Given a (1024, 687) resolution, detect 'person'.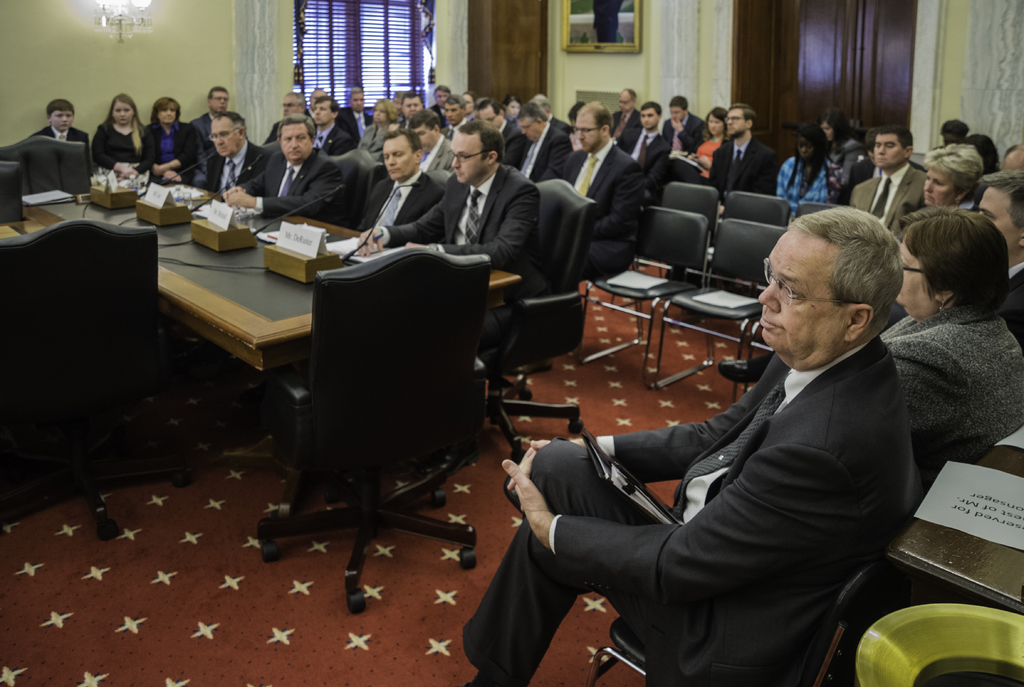
<box>935,117,970,147</box>.
